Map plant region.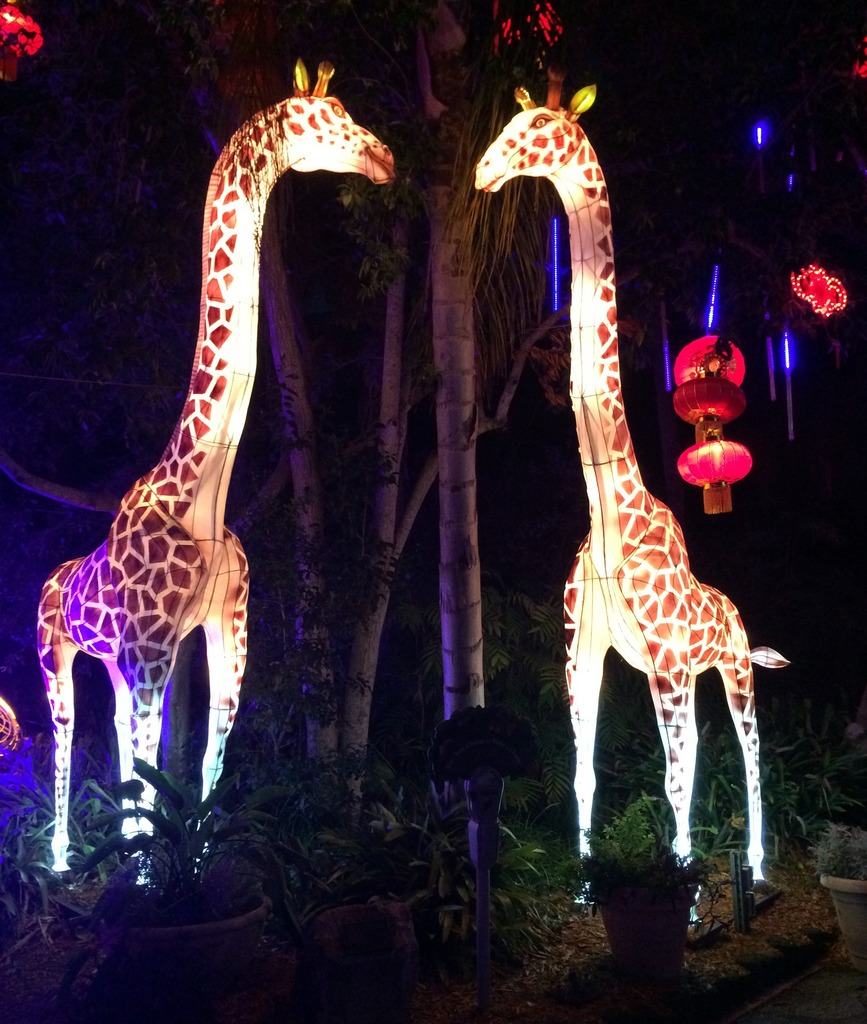
Mapped to <box>63,757,275,893</box>.
